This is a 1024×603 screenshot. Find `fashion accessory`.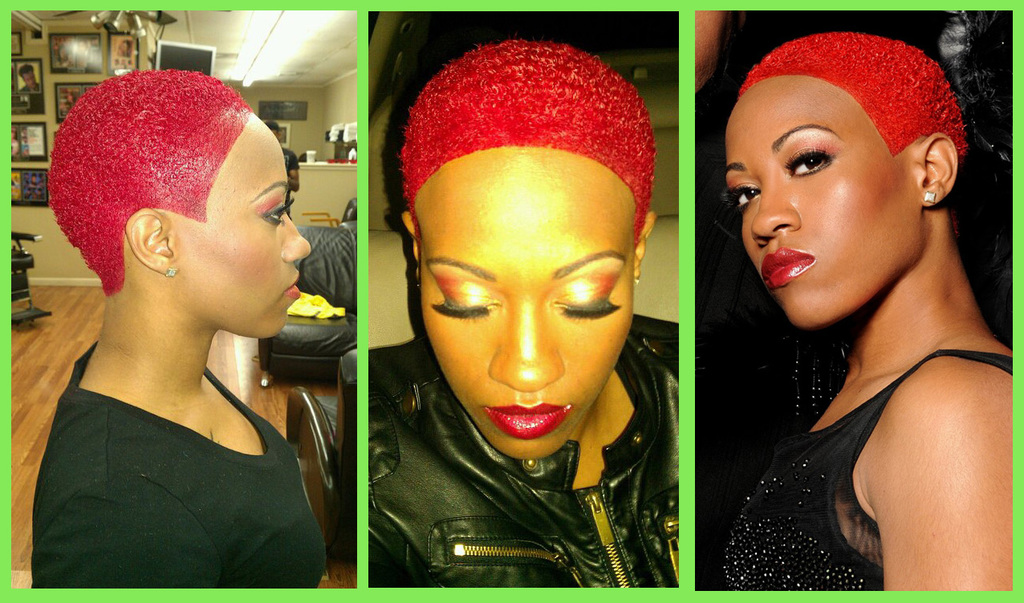
Bounding box: BBox(168, 267, 179, 279).
